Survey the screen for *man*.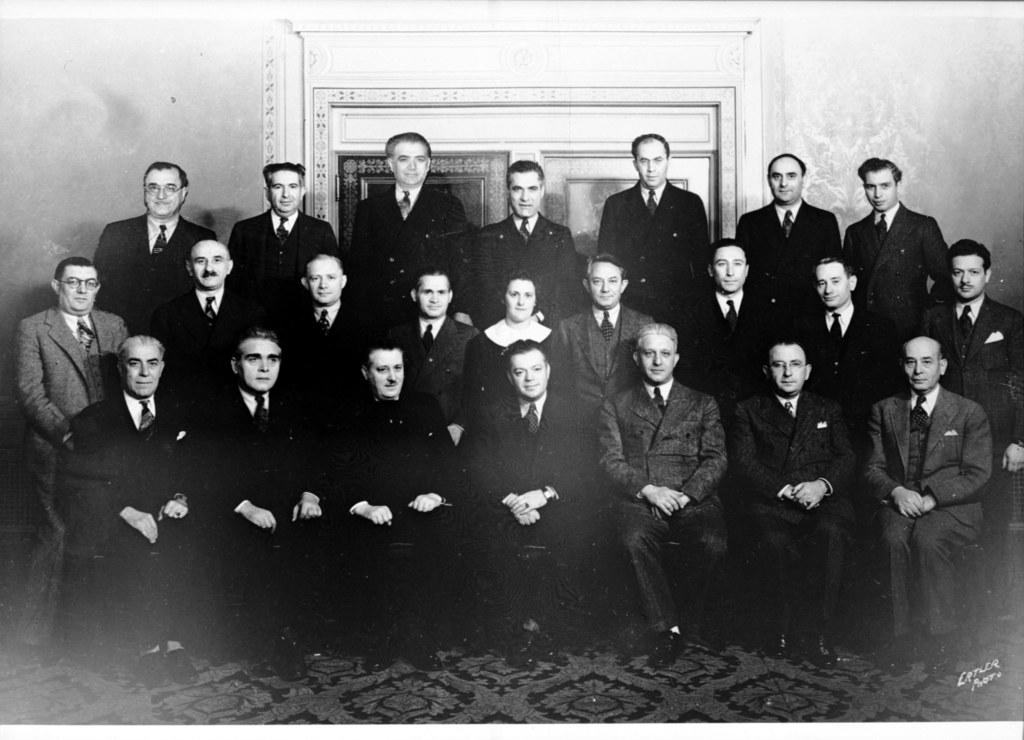
Survey found: pyautogui.locateOnScreen(330, 341, 475, 673).
